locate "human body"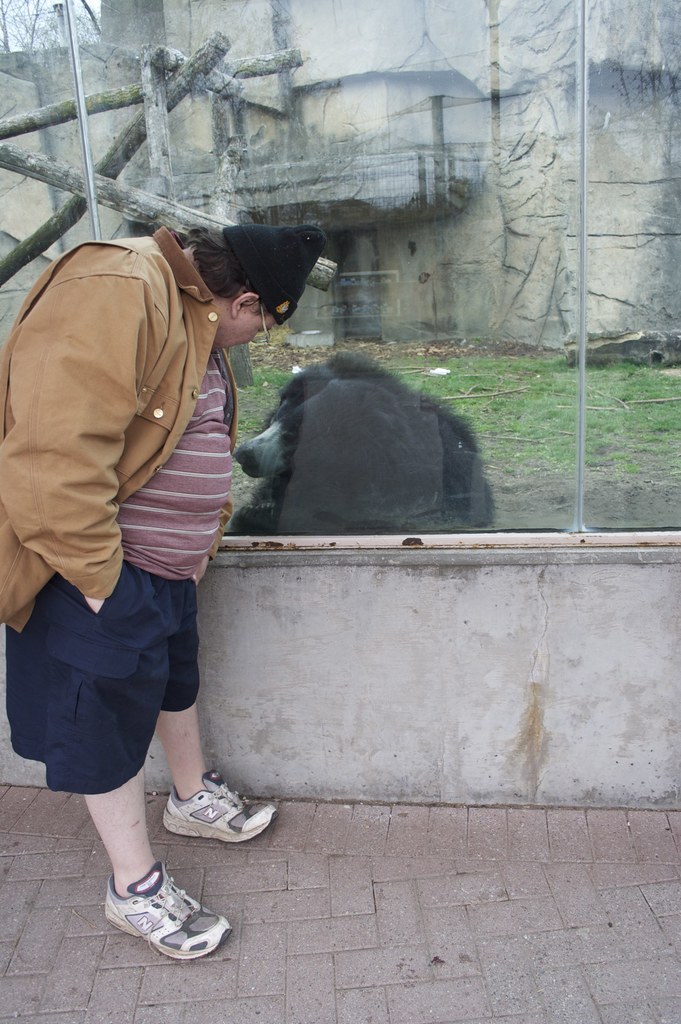
BBox(0, 215, 335, 957)
